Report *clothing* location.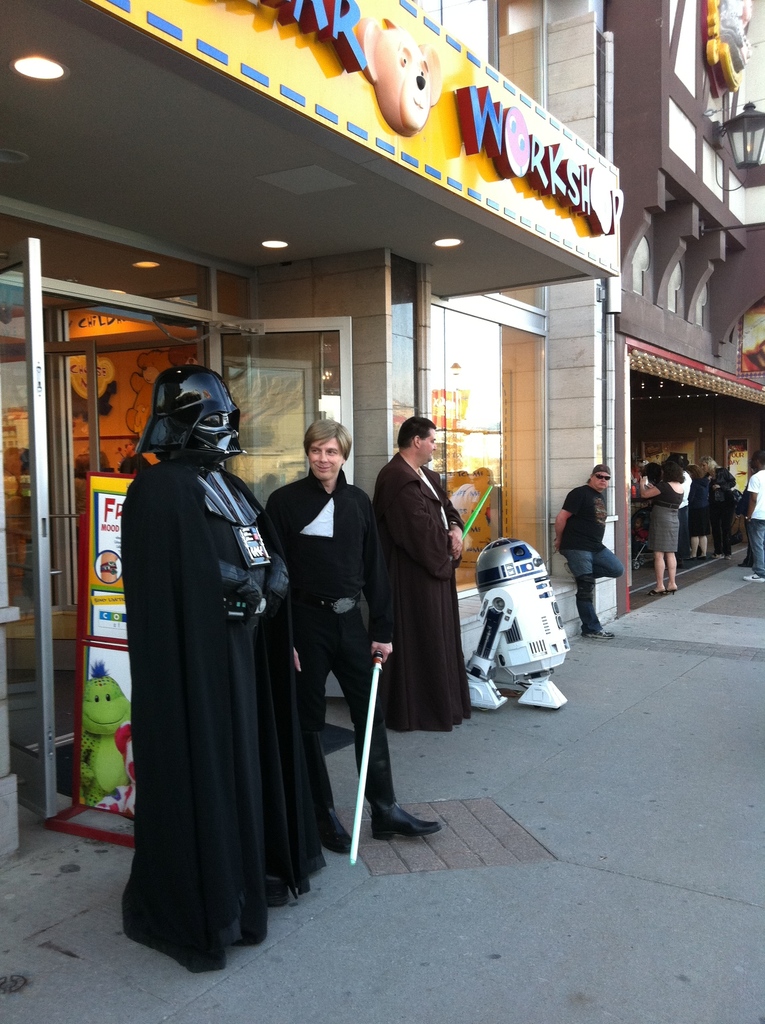
Report: Rect(258, 460, 412, 853).
